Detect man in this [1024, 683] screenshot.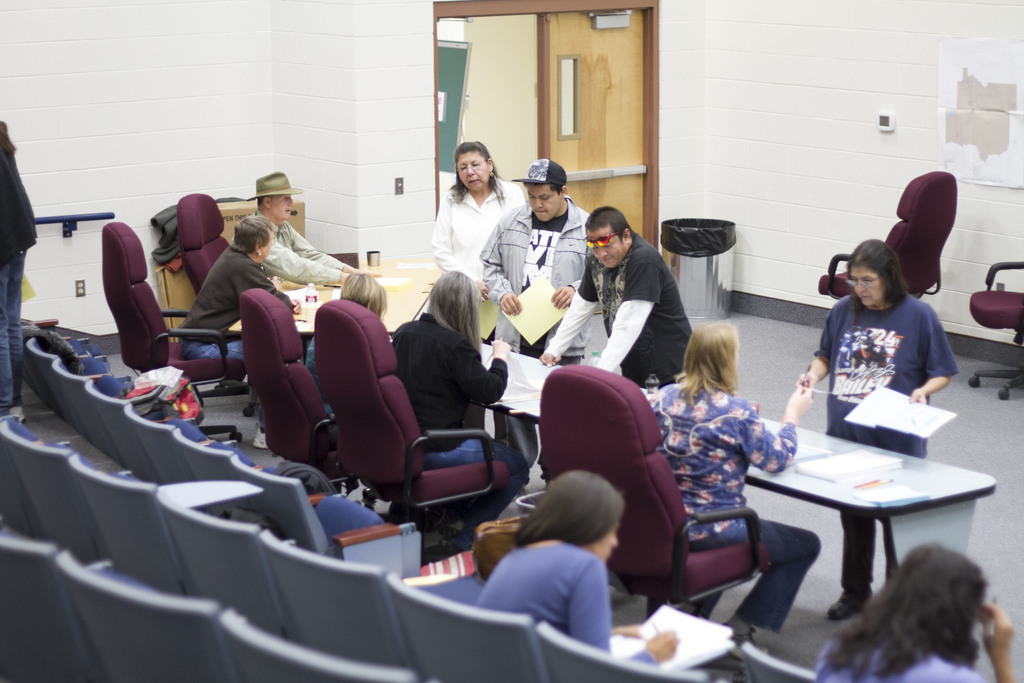
Detection: {"left": 241, "top": 170, "right": 378, "bottom": 283}.
